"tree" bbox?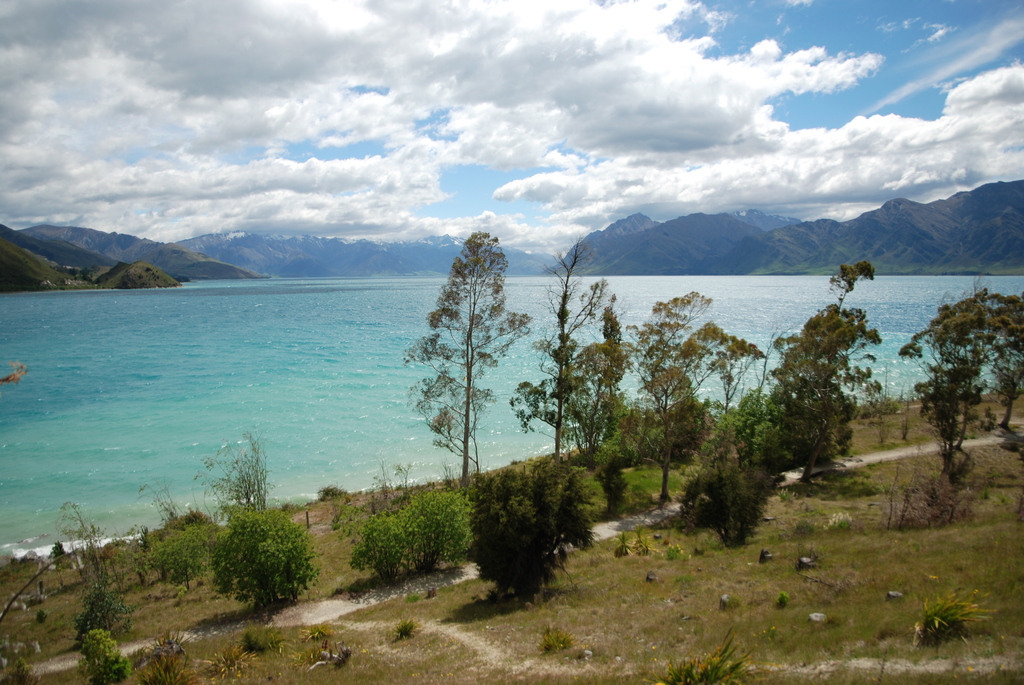
select_region(986, 290, 1023, 421)
